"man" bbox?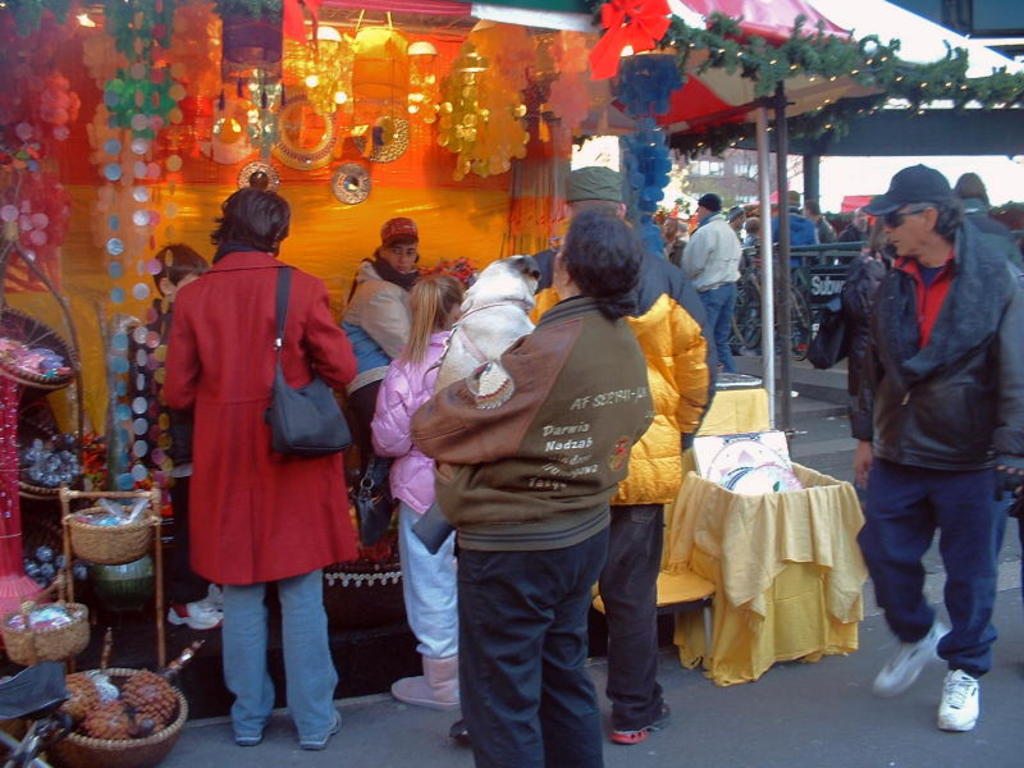
681,192,744,371
